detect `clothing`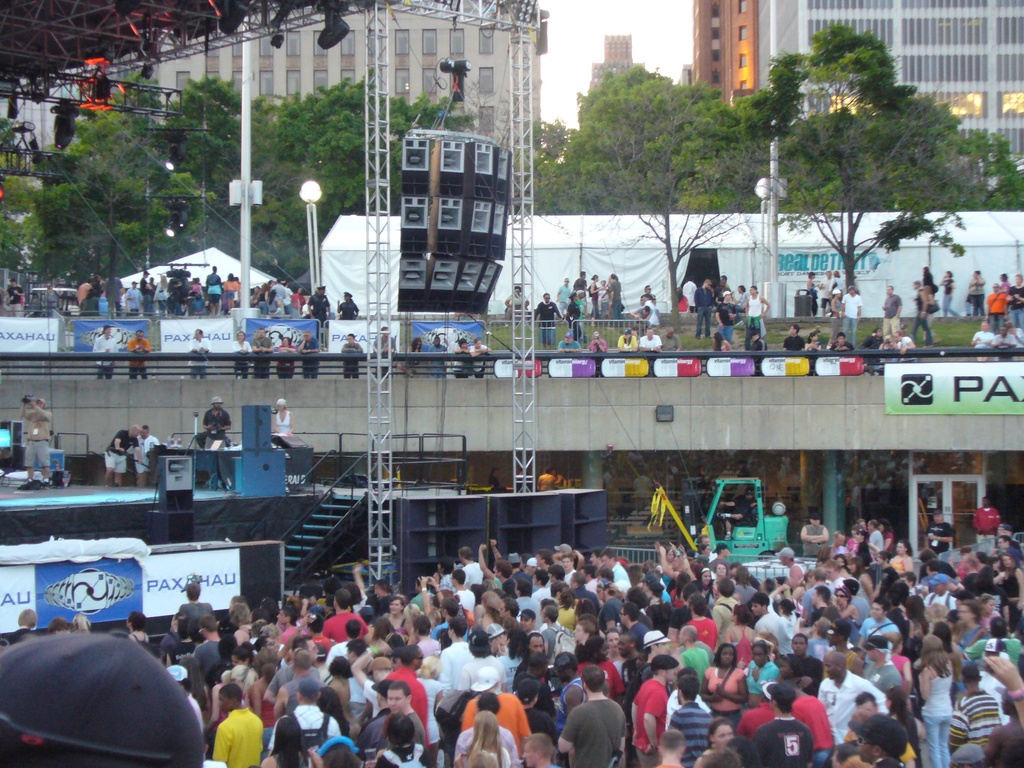
left=590, top=337, right=606, bottom=352
